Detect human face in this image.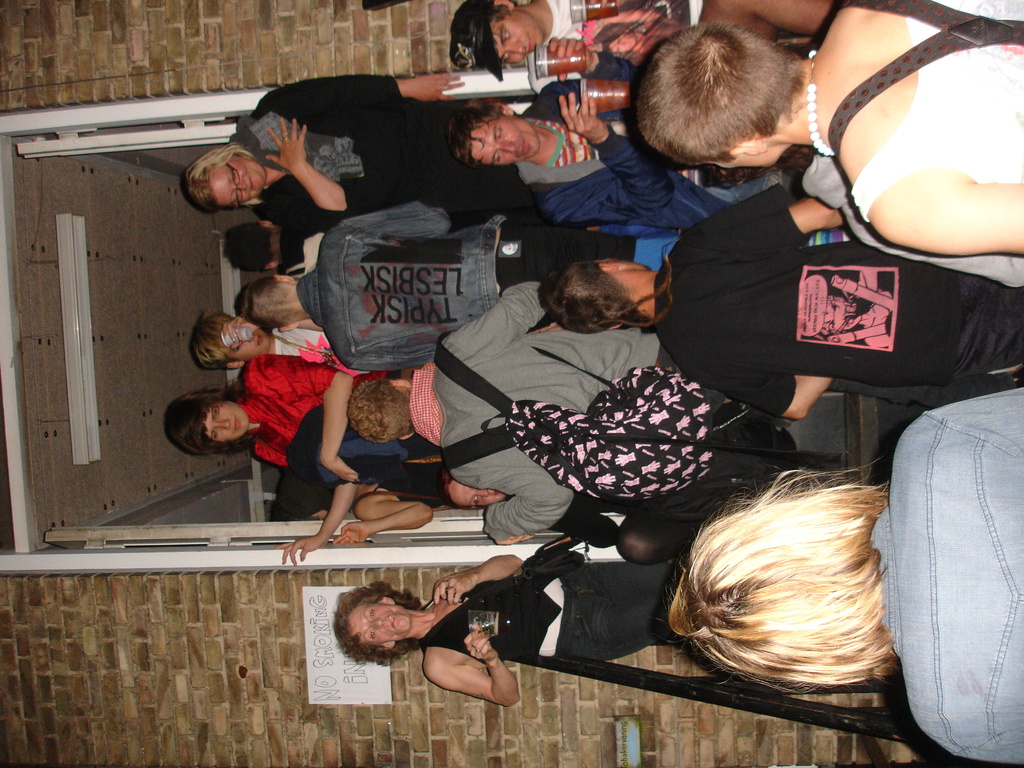
Detection: [489, 17, 541, 62].
